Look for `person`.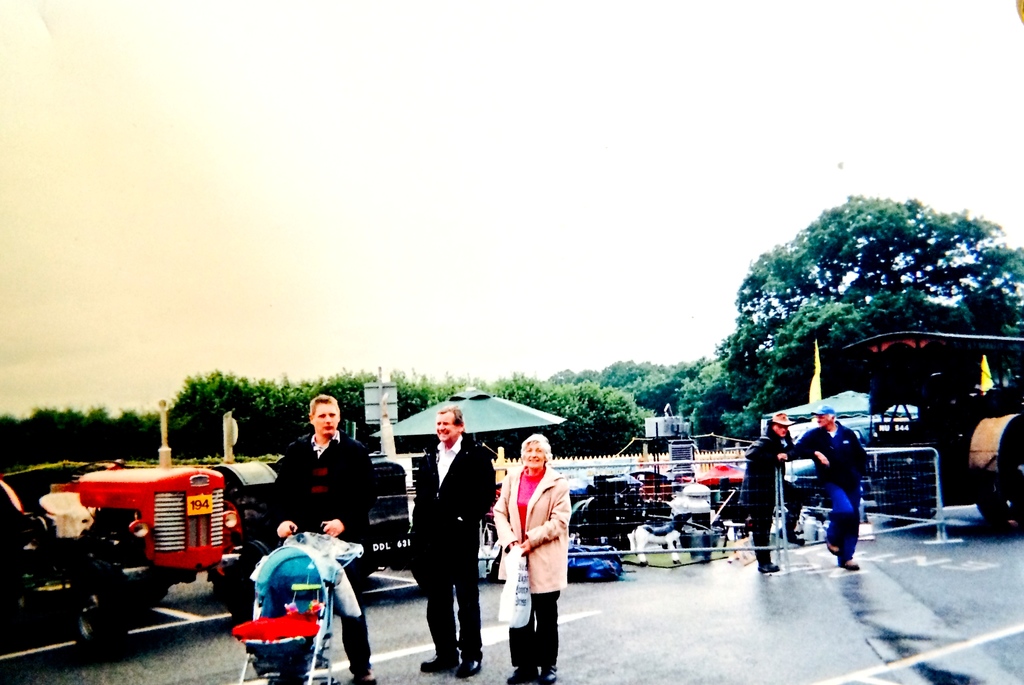
Found: BBox(271, 391, 378, 684).
